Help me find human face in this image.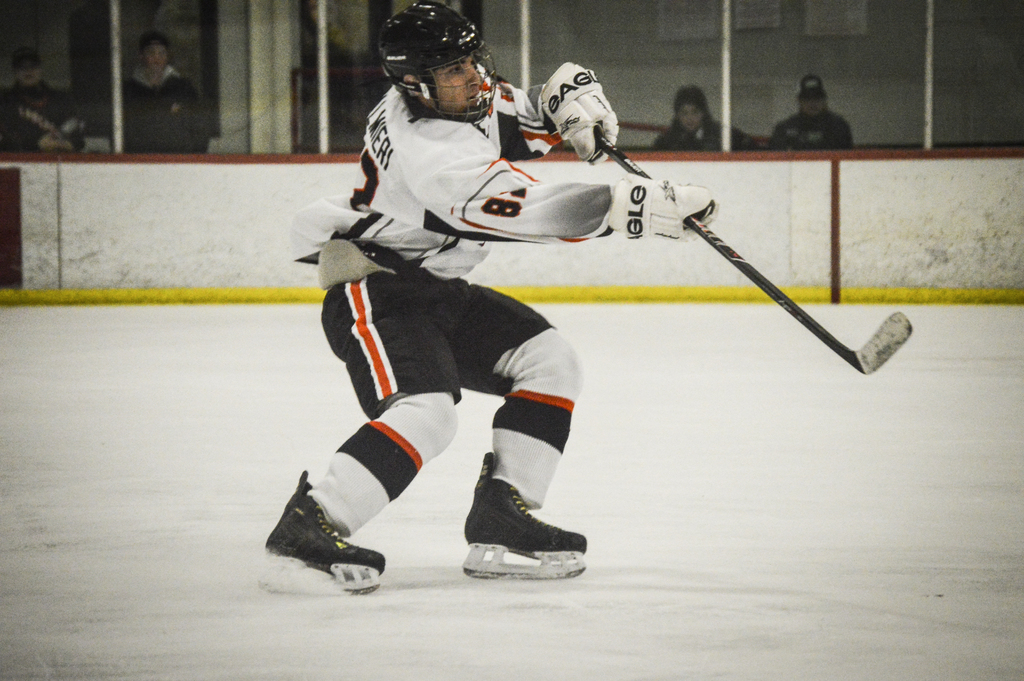
Found it: rect(435, 47, 484, 103).
